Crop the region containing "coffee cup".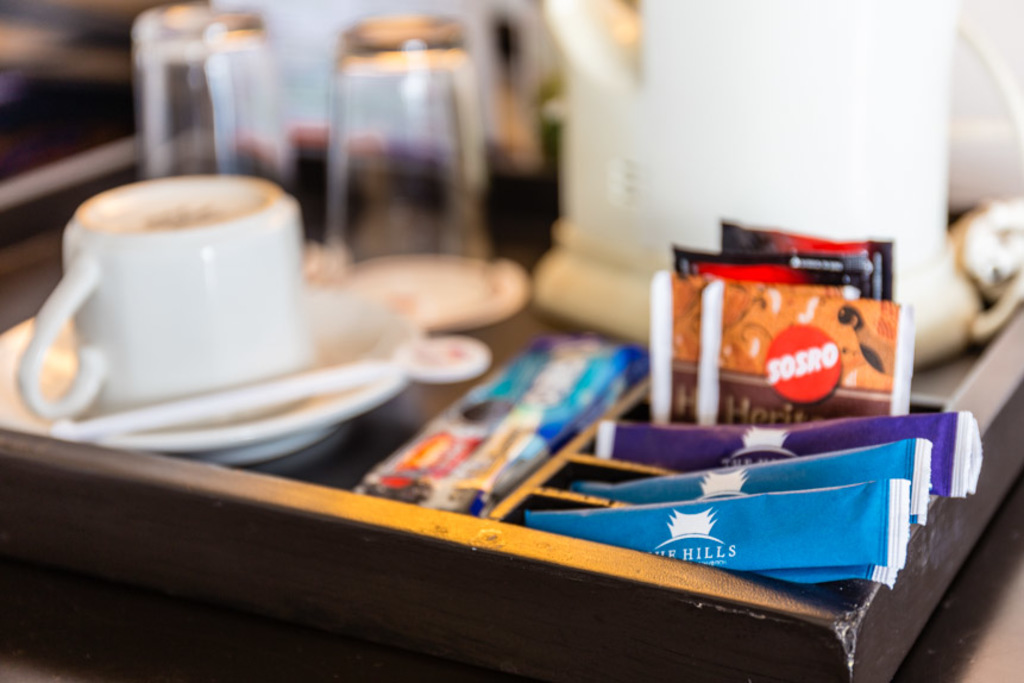
Crop region: 13, 169, 314, 426.
